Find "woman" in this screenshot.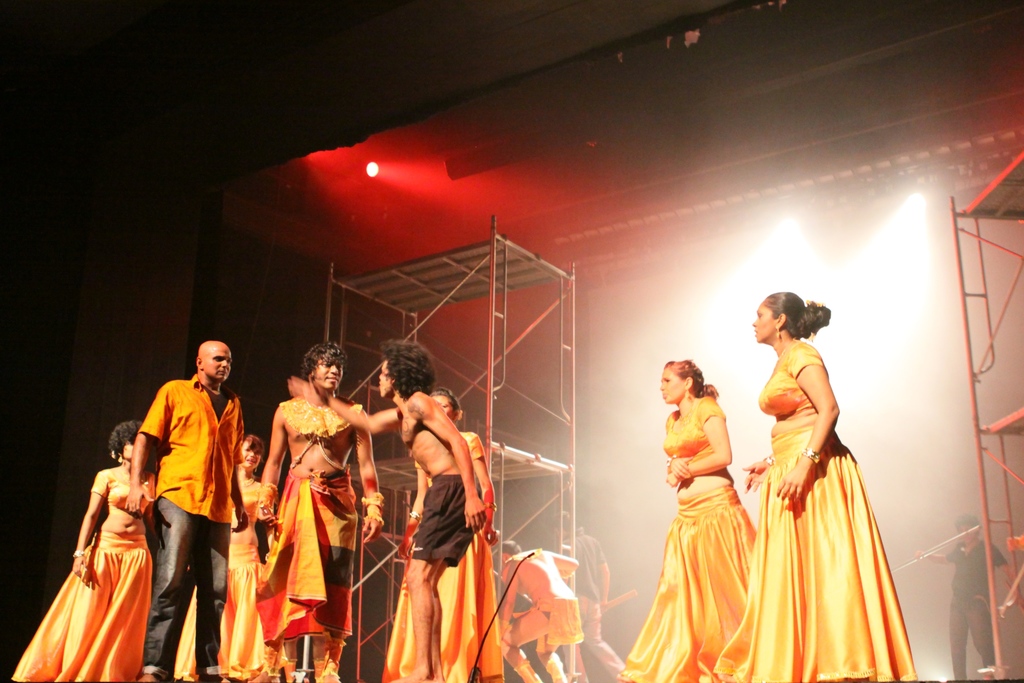
The bounding box for "woman" is <bbox>381, 386, 511, 682</bbox>.
